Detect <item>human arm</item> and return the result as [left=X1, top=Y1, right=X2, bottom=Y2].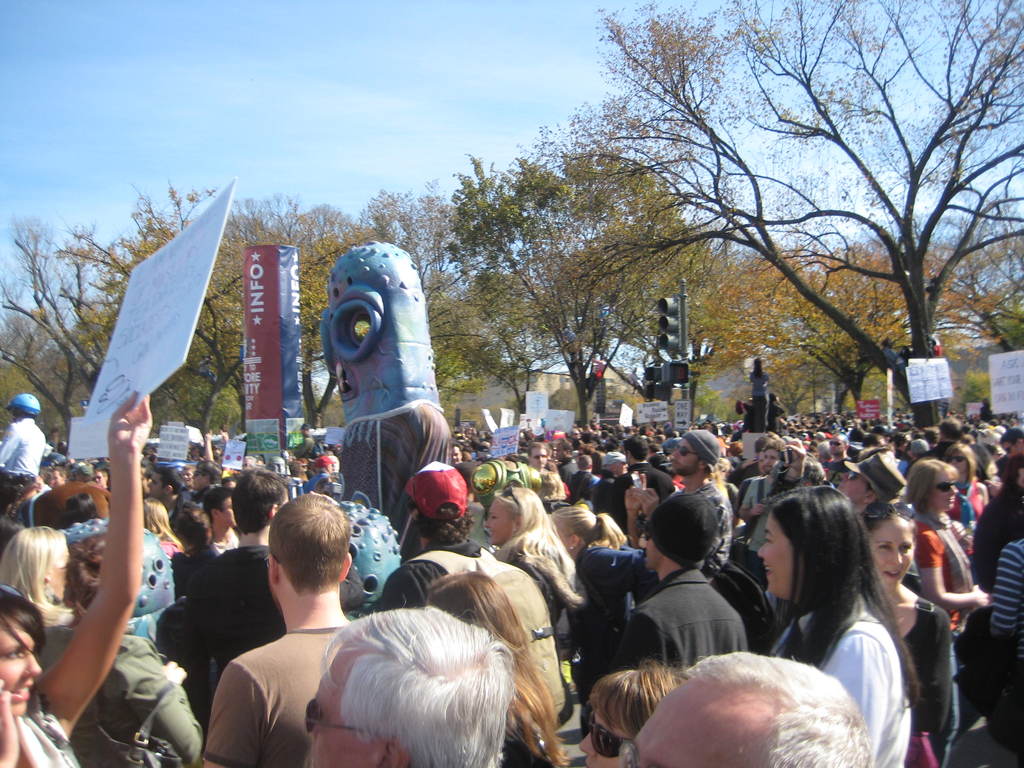
[left=205, top=656, right=264, bottom=767].
